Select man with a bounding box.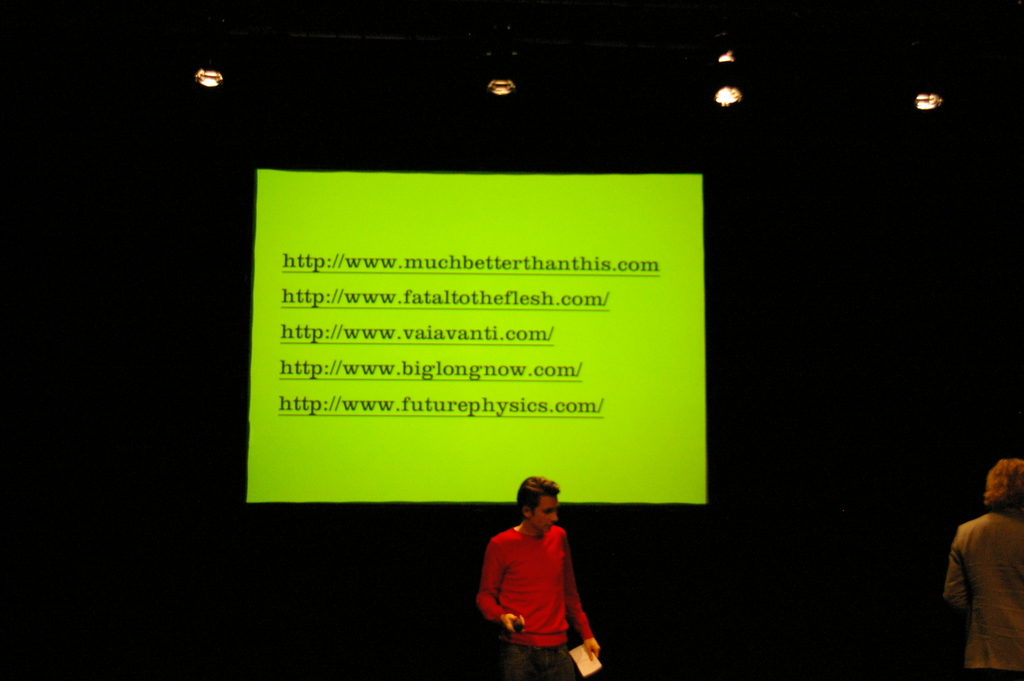
[left=945, top=459, right=1023, bottom=680].
